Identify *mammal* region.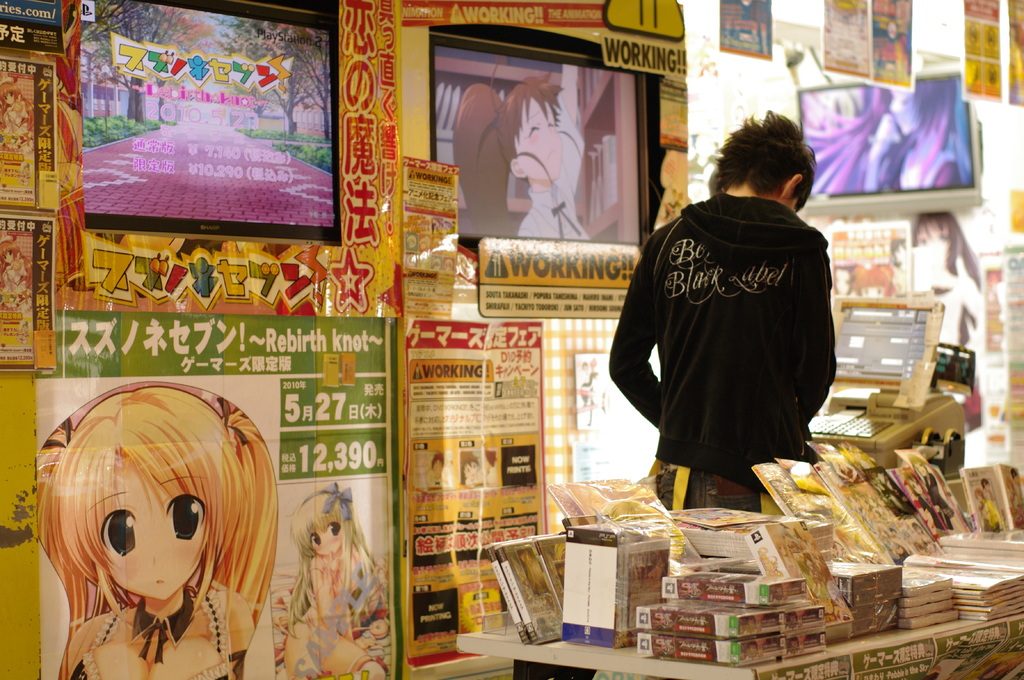
Region: bbox=[14, 383, 291, 677].
